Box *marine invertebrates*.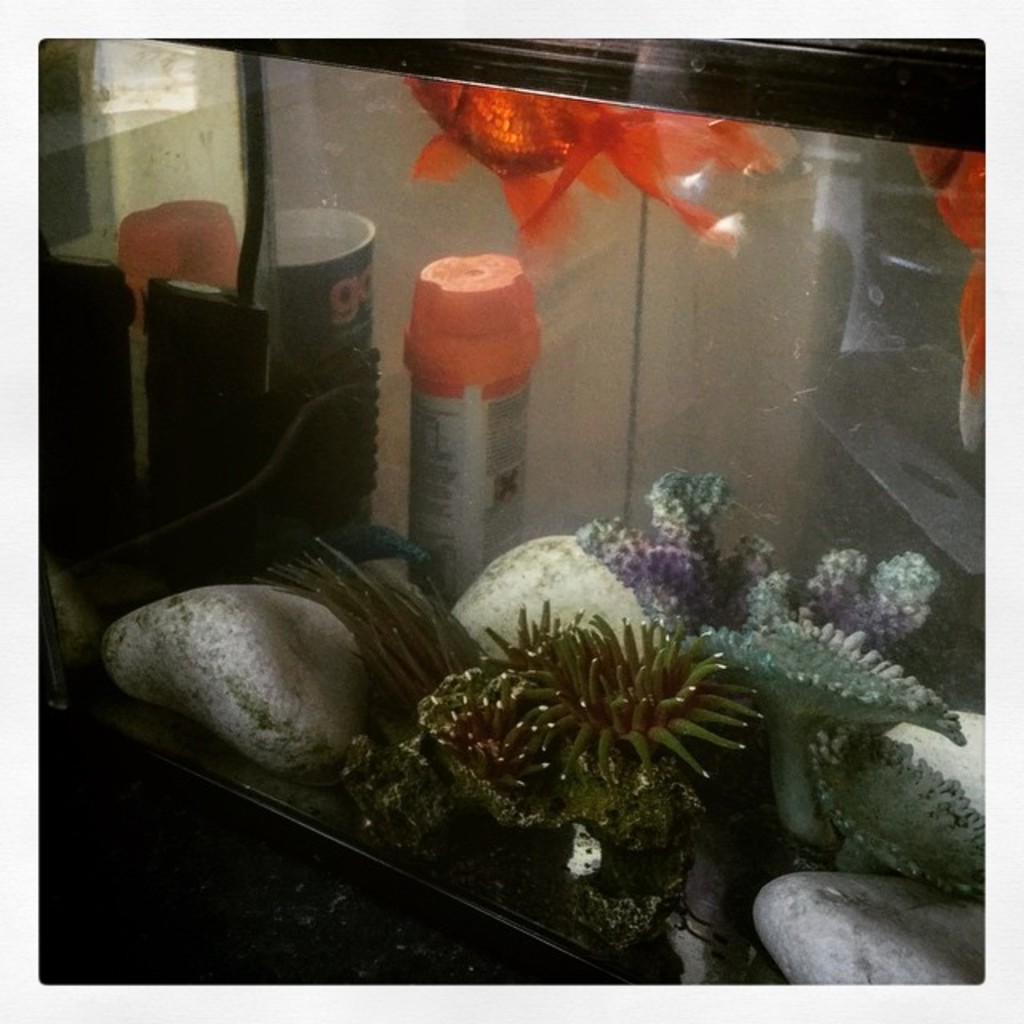
648/605/970/747.
